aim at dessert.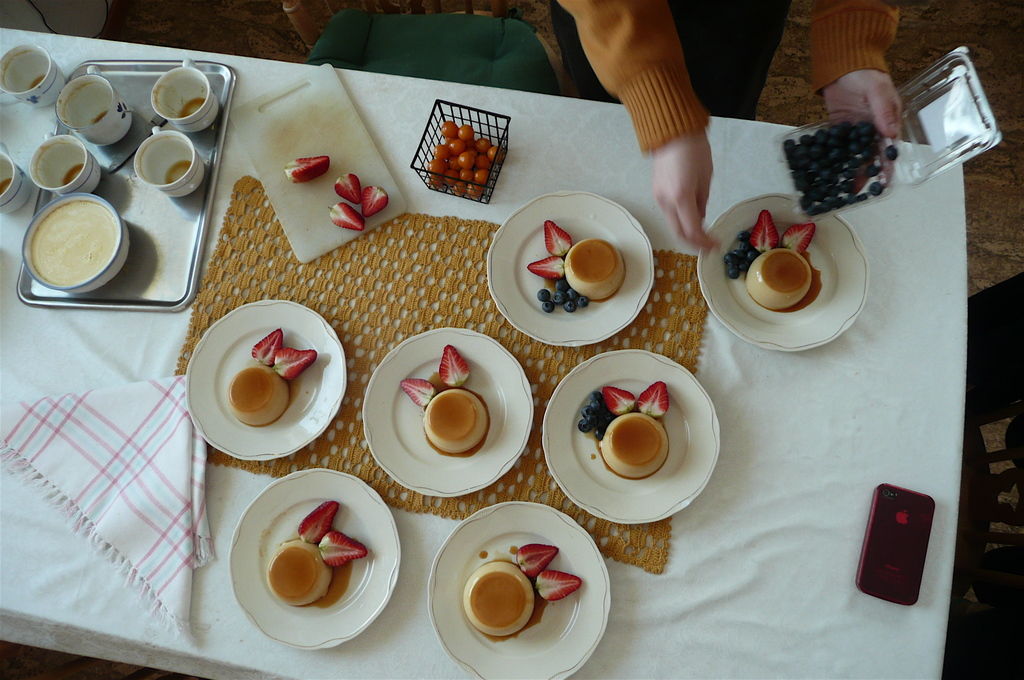
Aimed at region(20, 209, 133, 286).
